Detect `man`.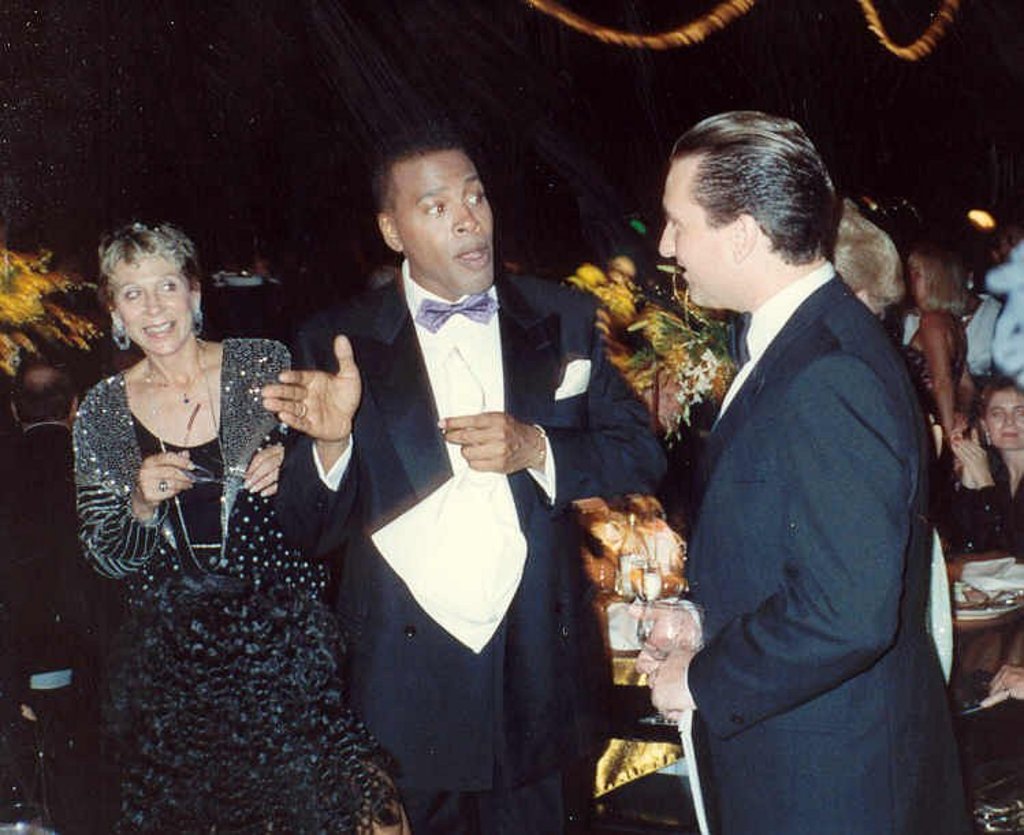
Detected at [986,221,1023,385].
